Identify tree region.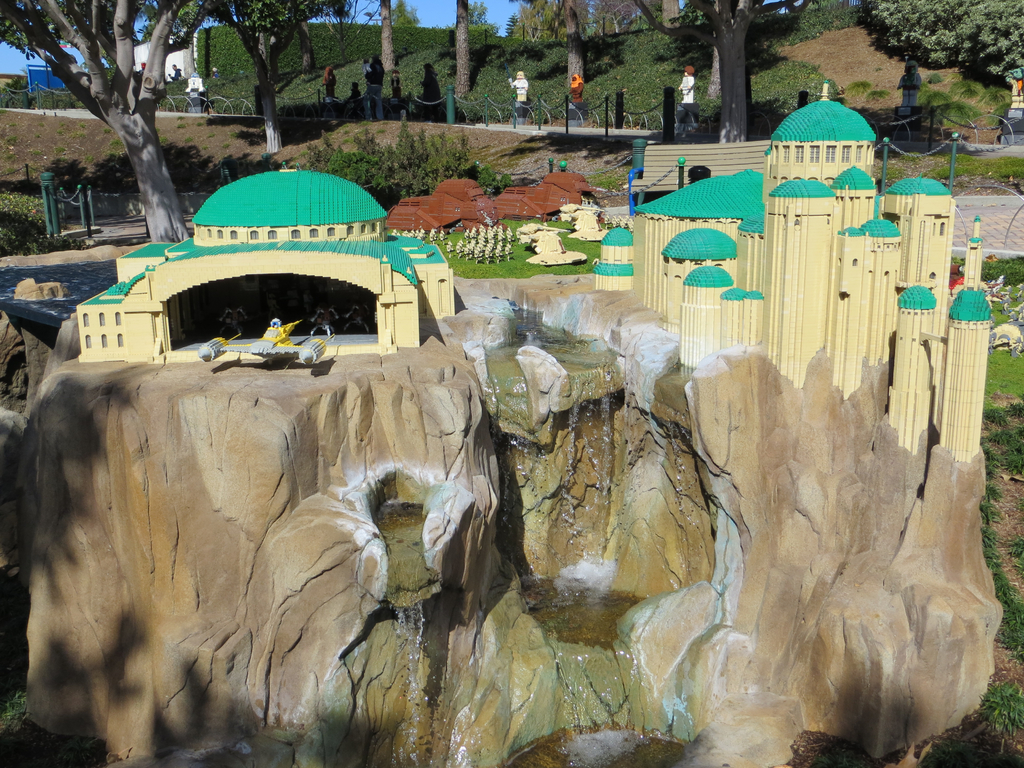
Region: 451:0:474:100.
